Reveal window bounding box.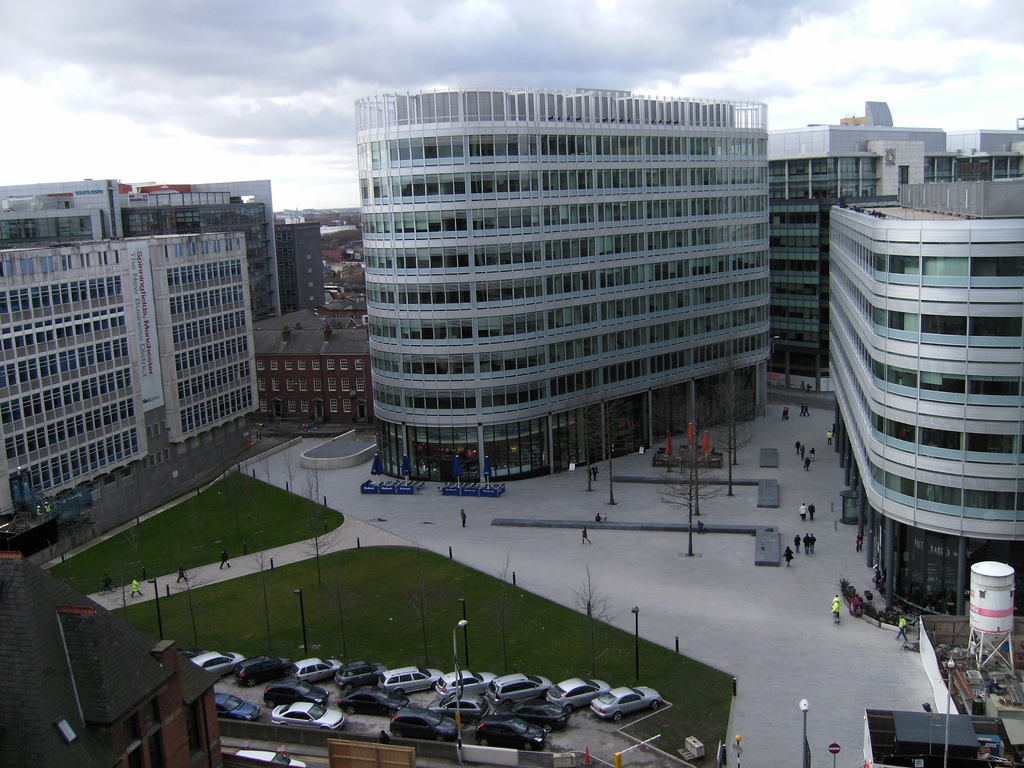
Revealed: {"left": 355, "top": 358, "right": 364, "bottom": 369}.
